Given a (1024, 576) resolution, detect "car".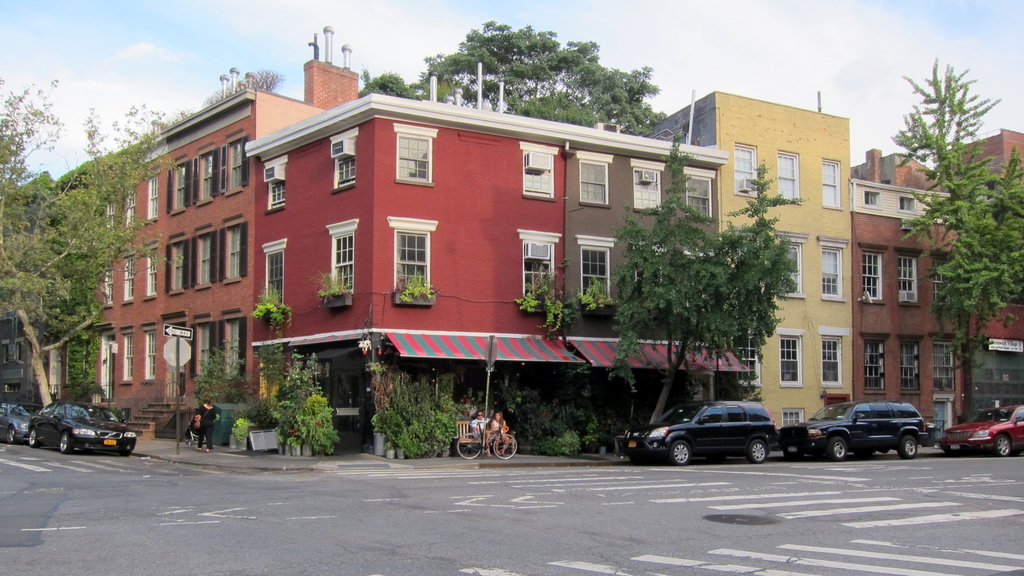
l=935, t=397, r=1023, b=457.
